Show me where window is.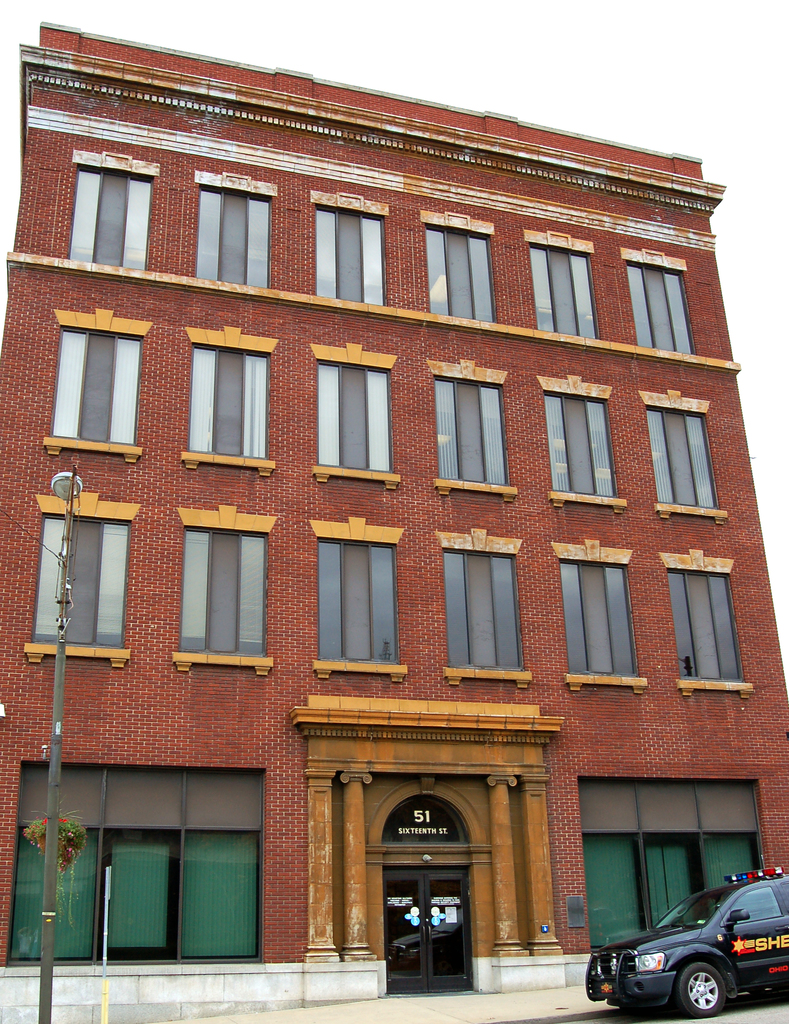
window is at locate(102, 833, 180, 964).
